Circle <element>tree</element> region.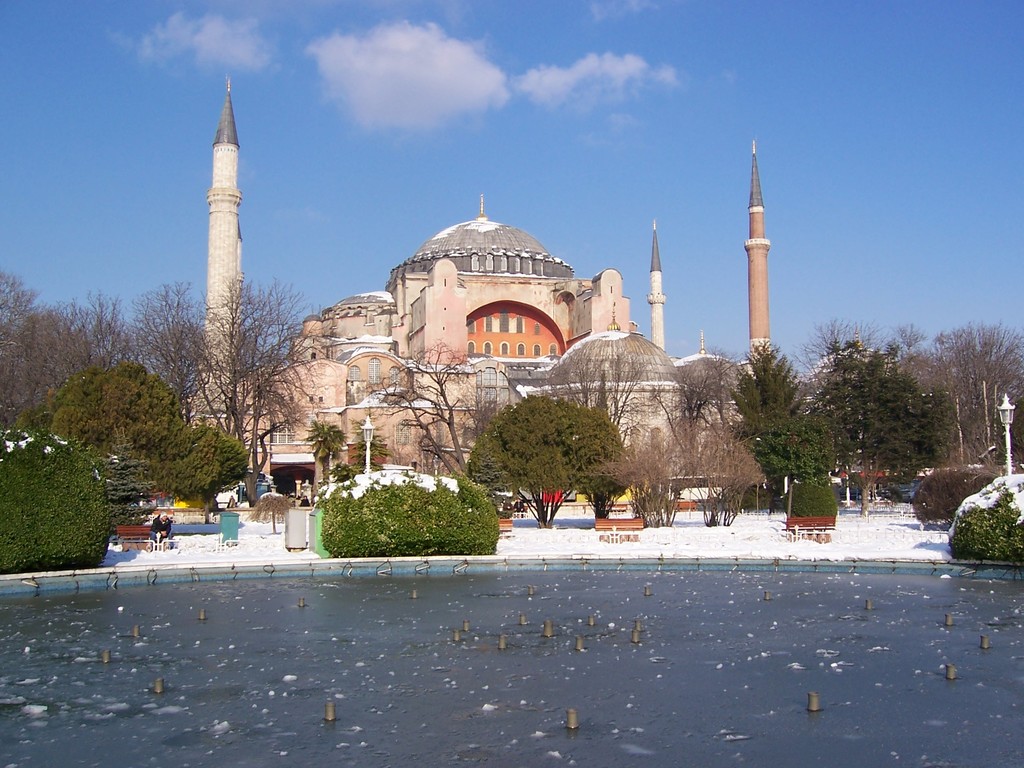
Region: crop(168, 259, 332, 507).
